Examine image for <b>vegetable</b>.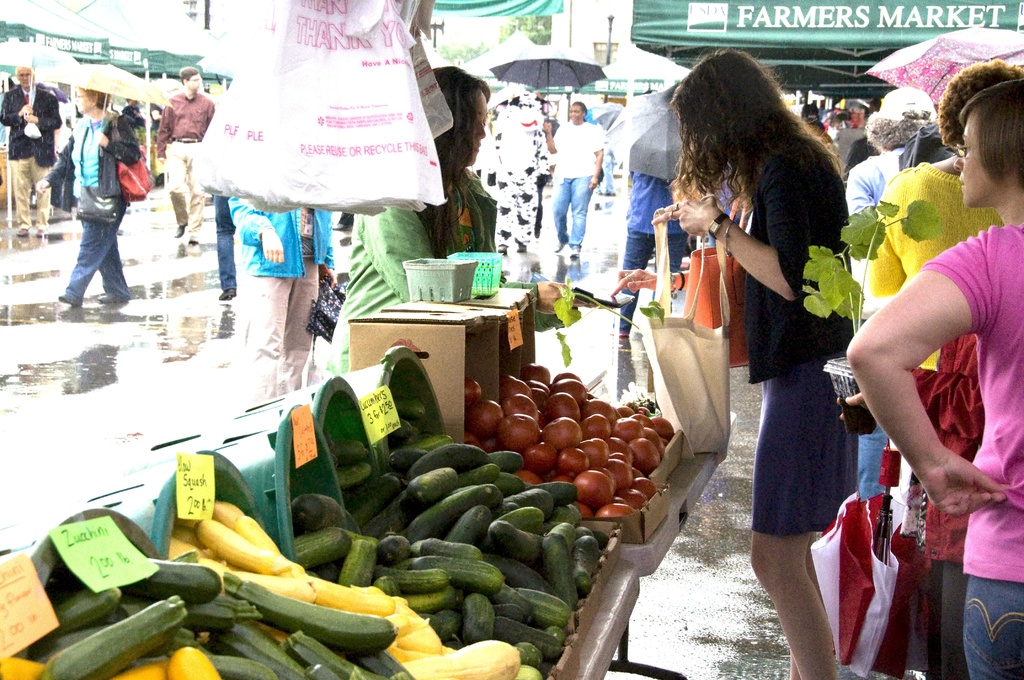
Examination result: bbox(516, 587, 573, 628).
